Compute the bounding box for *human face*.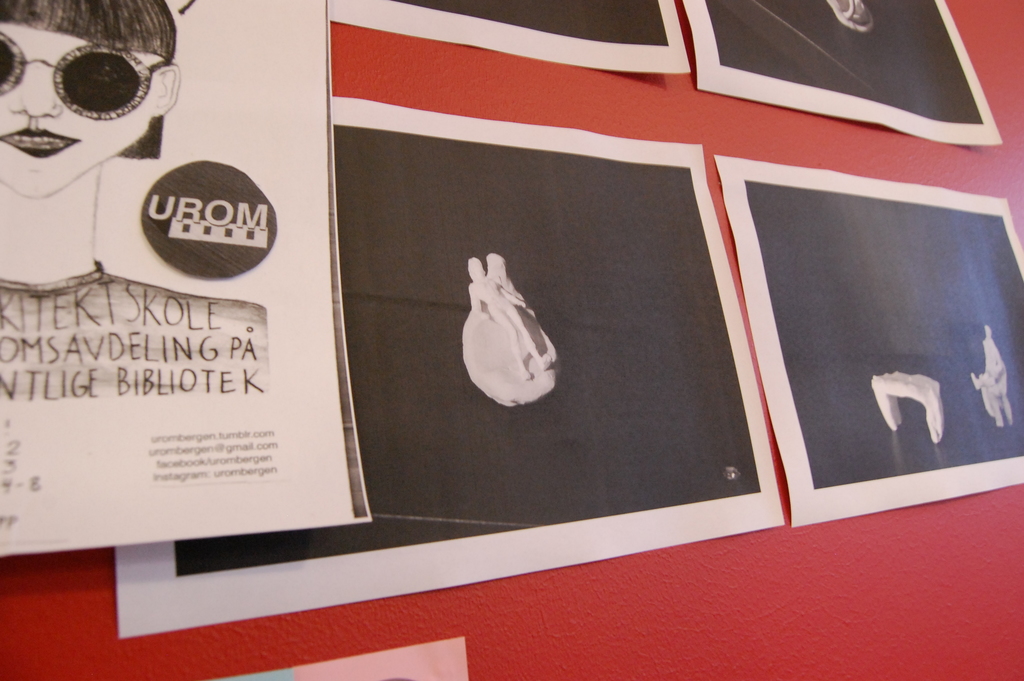
[left=0, top=18, right=161, bottom=197].
